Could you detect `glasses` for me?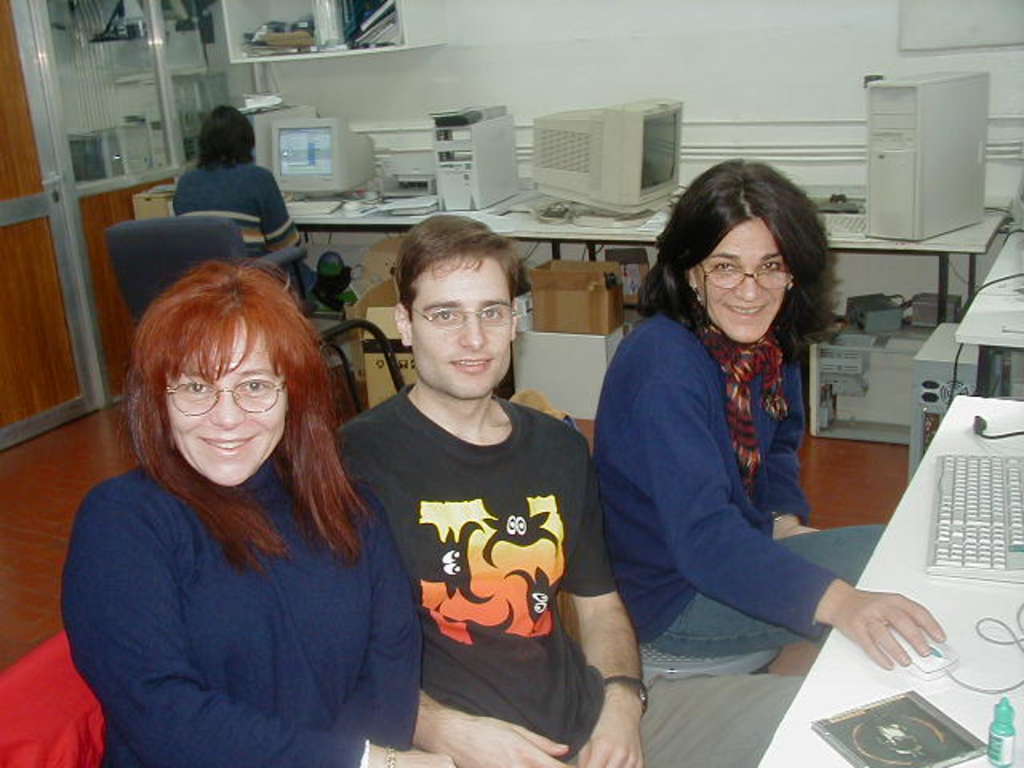
Detection result: locate(165, 378, 291, 418).
